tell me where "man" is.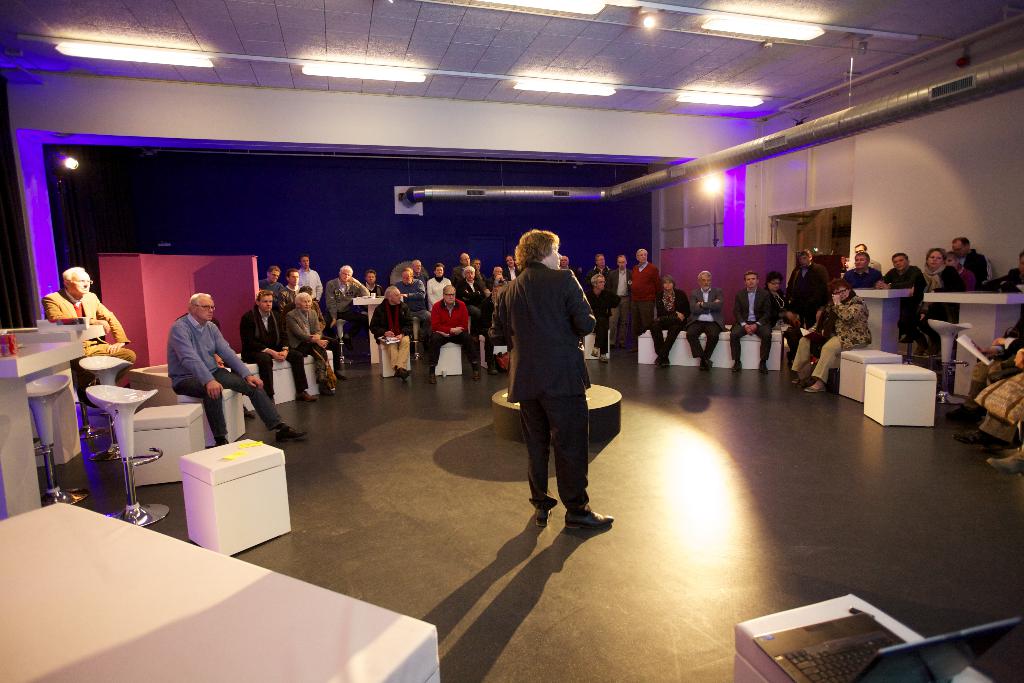
"man" is at 1000 252 1023 295.
